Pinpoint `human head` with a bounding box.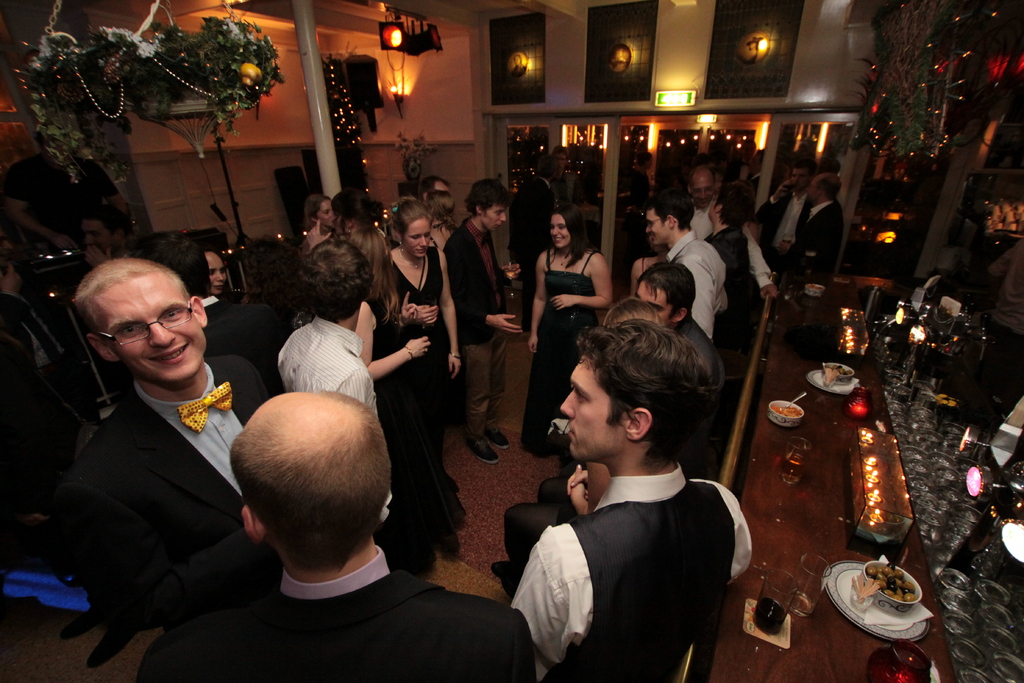
crop(81, 207, 132, 258).
